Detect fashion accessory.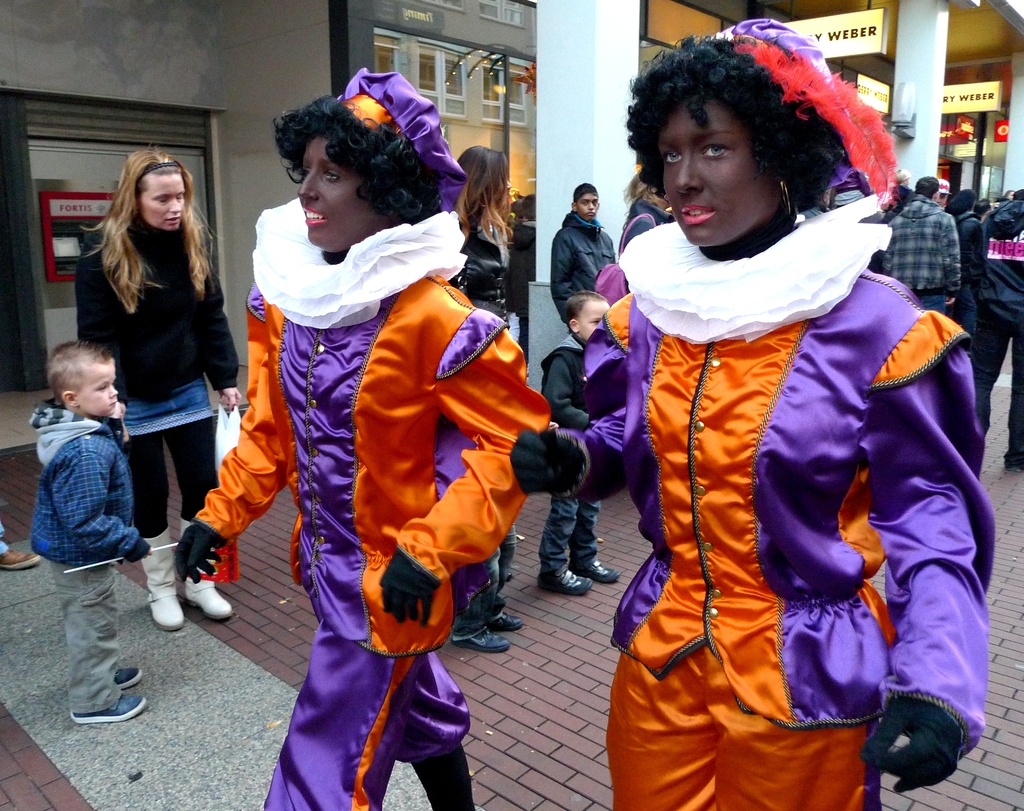
Detected at {"x1": 705, "y1": 15, "x2": 897, "y2": 207}.
